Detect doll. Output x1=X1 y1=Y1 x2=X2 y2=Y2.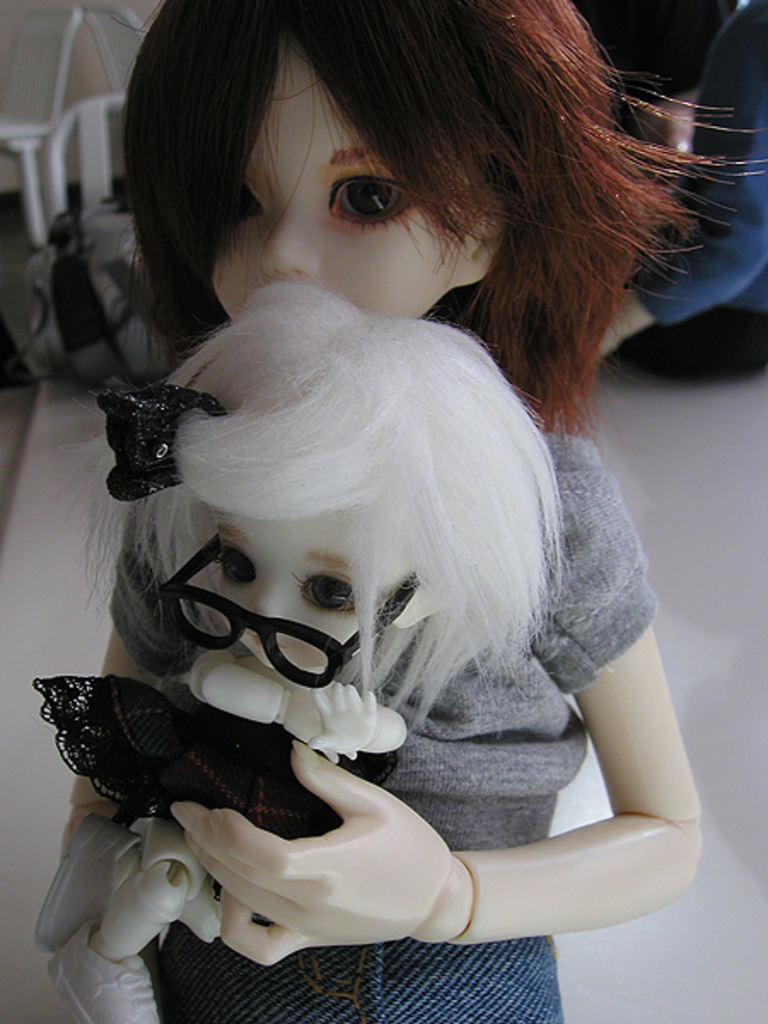
x1=36 y1=294 x2=560 y2=1022.
